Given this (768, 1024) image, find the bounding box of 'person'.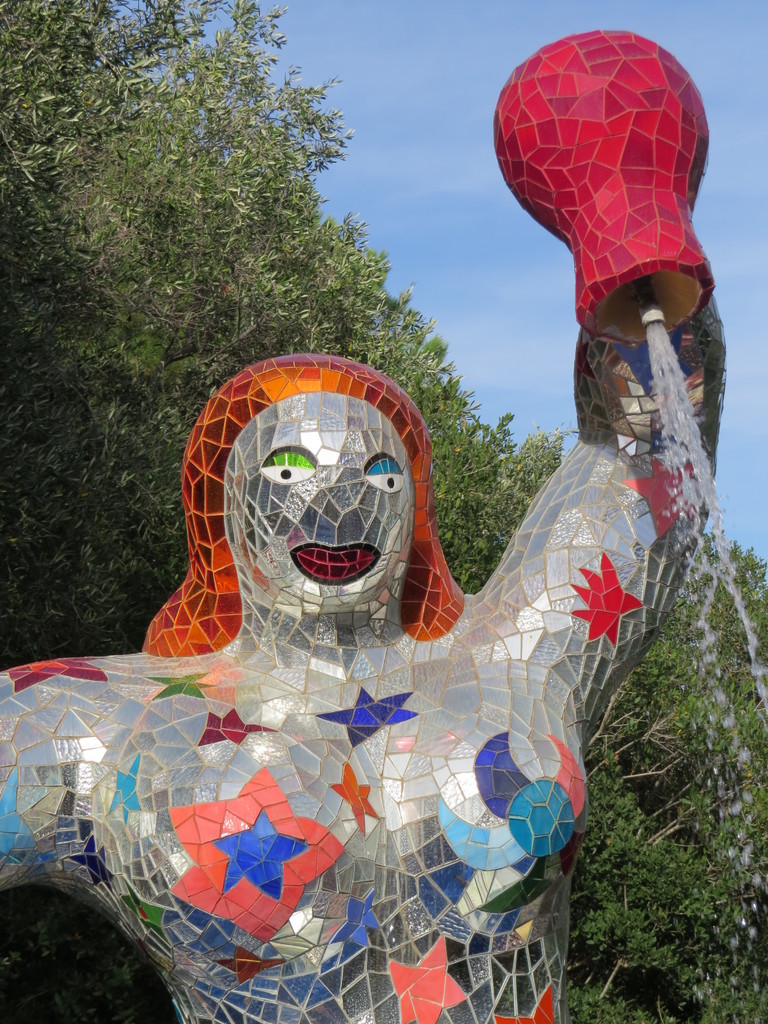
[left=0, top=21, right=742, bottom=991].
